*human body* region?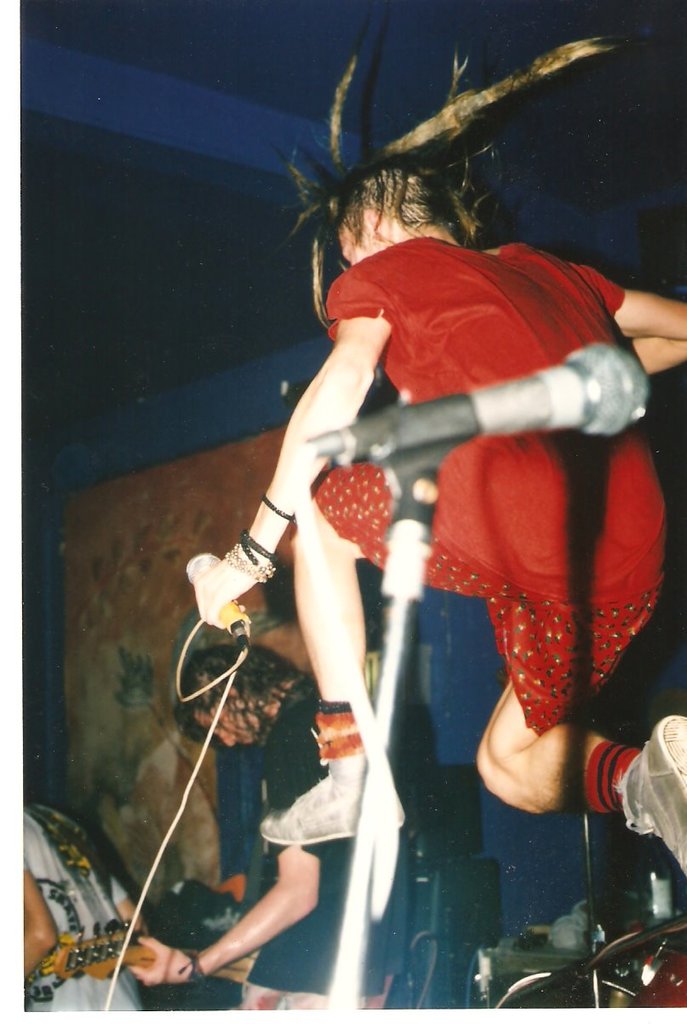
detection(22, 804, 149, 1010)
